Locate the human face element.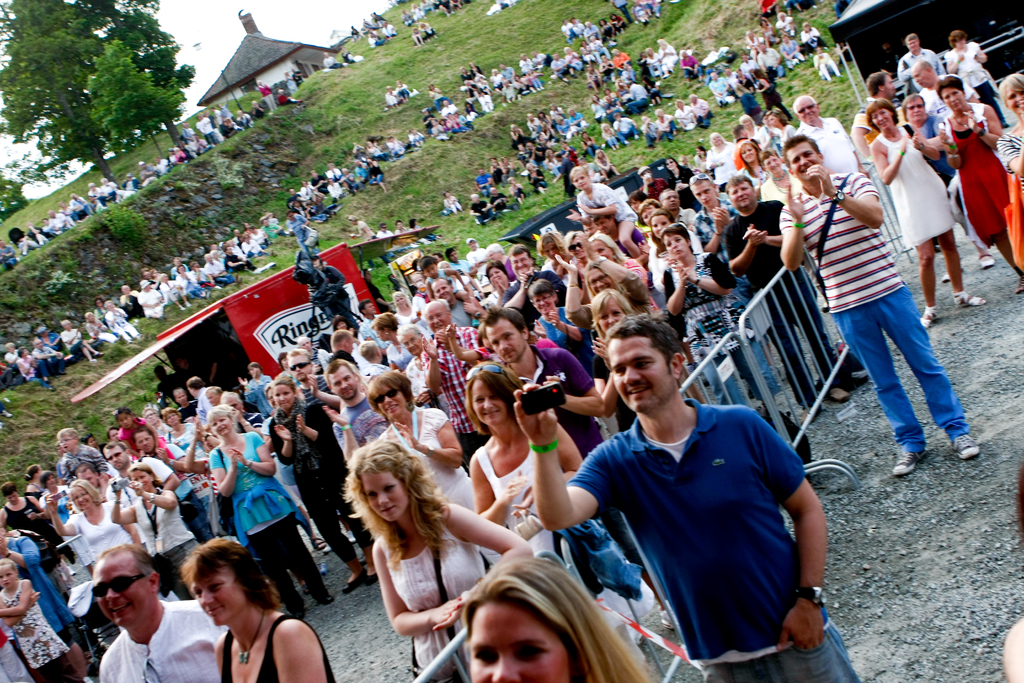
Element bbox: (left=77, top=468, right=97, bottom=488).
